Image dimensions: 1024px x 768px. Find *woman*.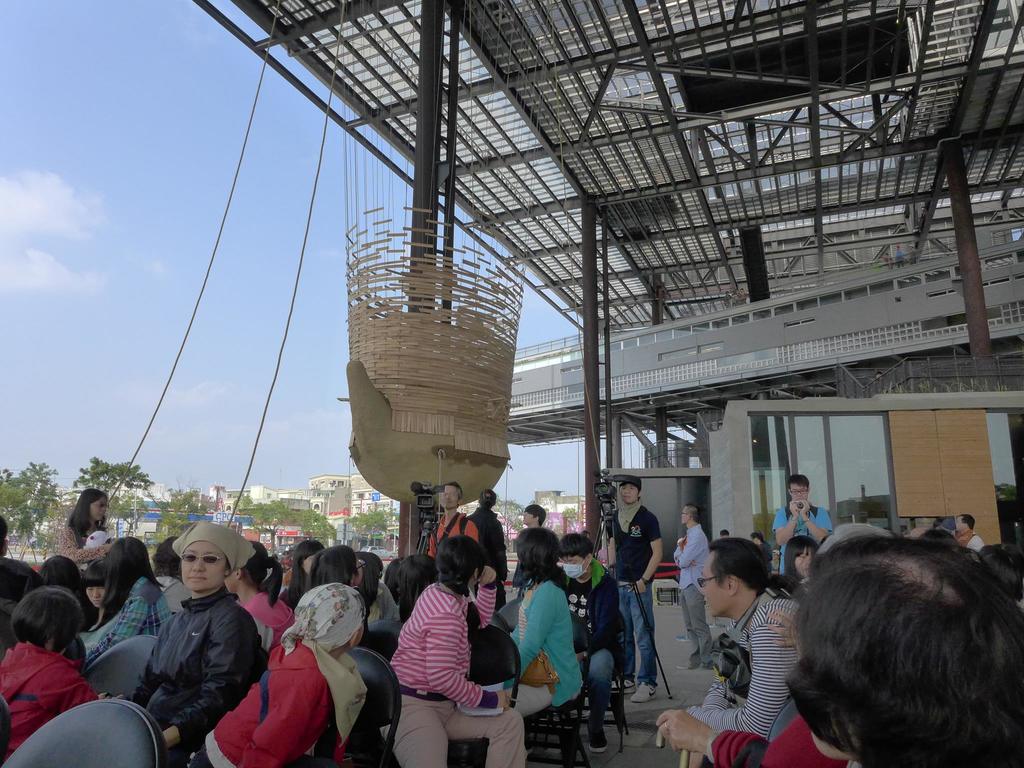
<box>57,488,116,568</box>.
